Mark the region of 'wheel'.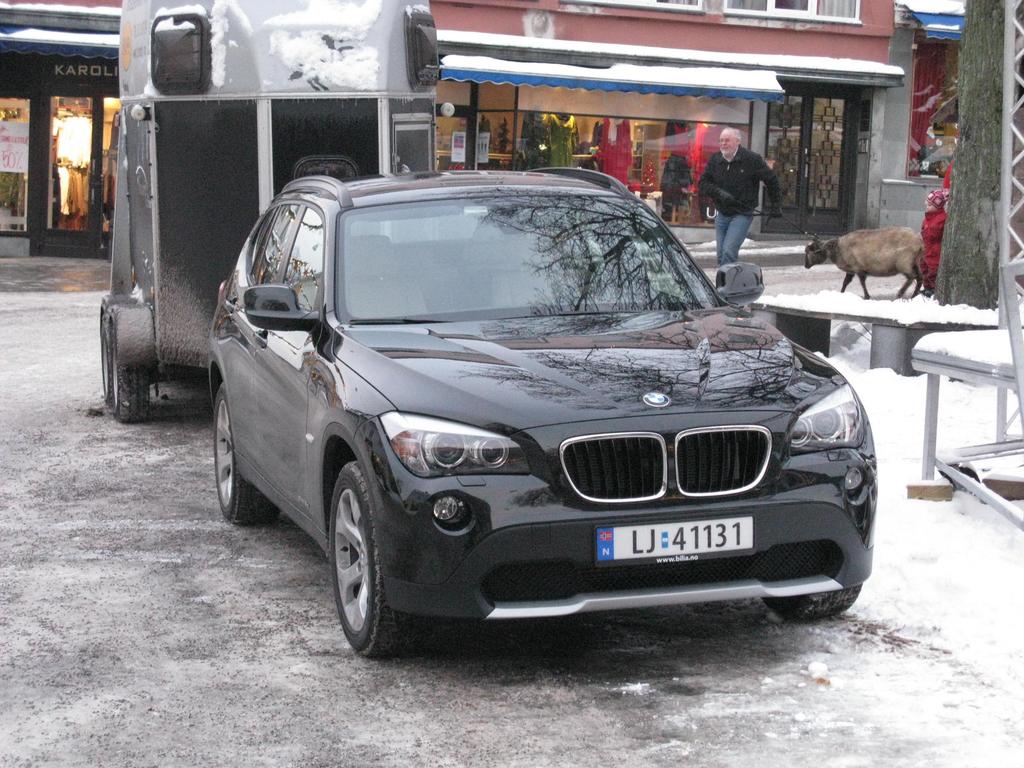
Region: <region>97, 319, 115, 402</region>.
